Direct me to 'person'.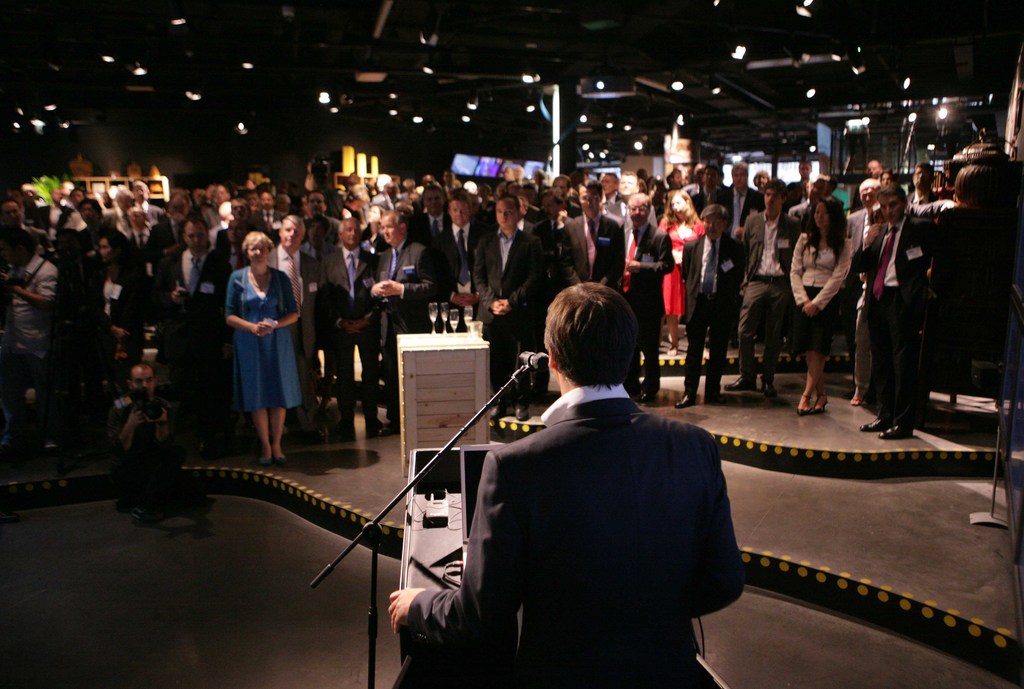
Direction: crop(266, 213, 323, 419).
